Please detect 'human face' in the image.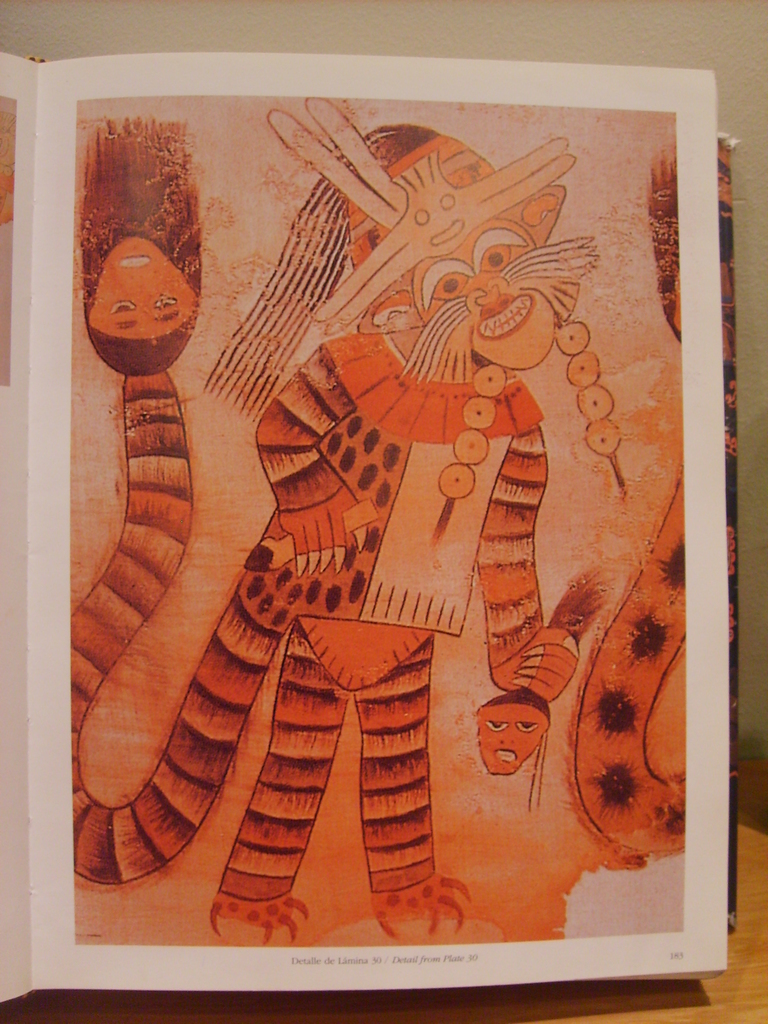
{"x1": 409, "y1": 216, "x2": 558, "y2": 371}.
